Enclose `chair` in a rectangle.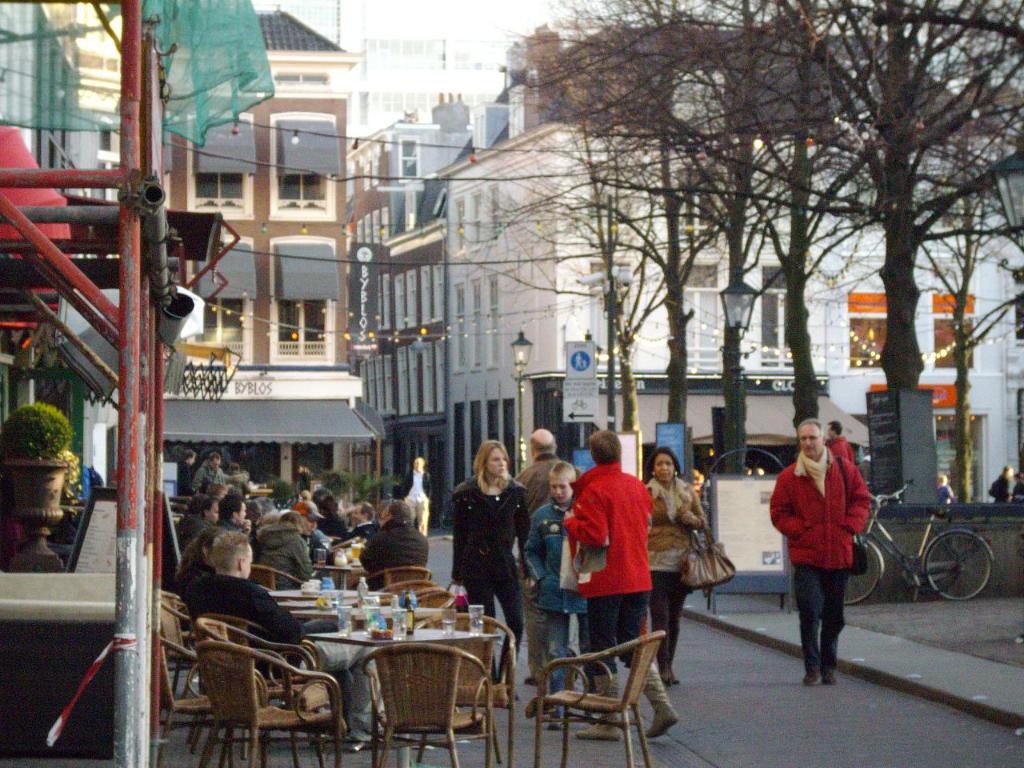
detection(365, 637, 490, 767).
